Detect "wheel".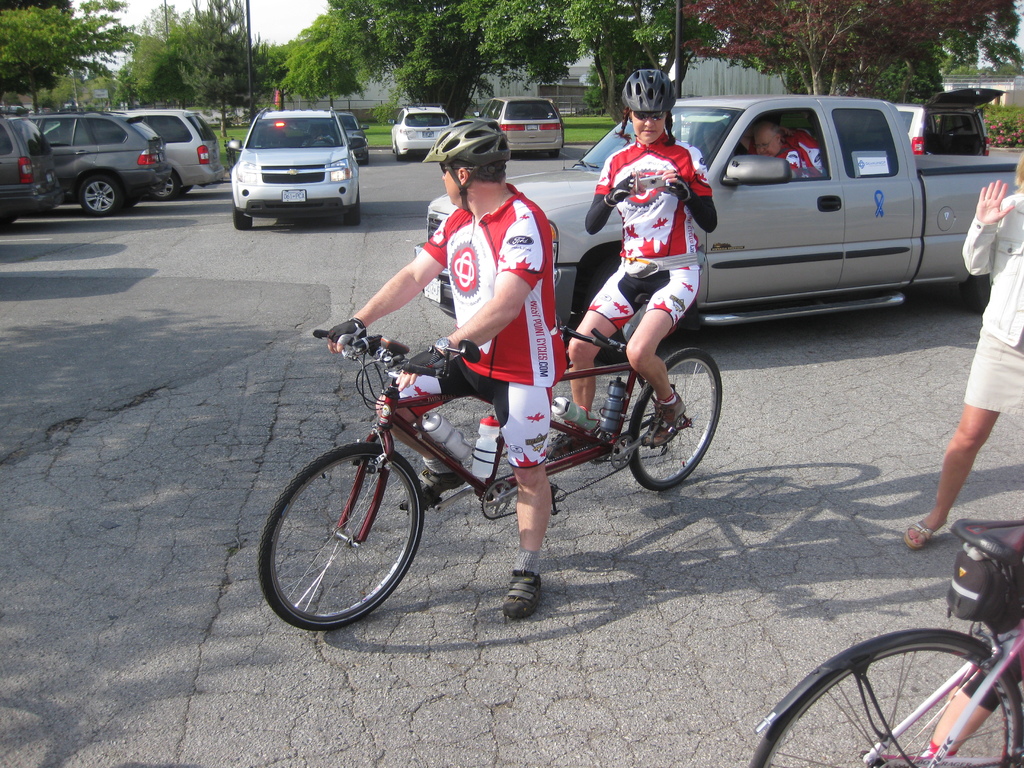
Detected at [232, 203, 251, 230].
